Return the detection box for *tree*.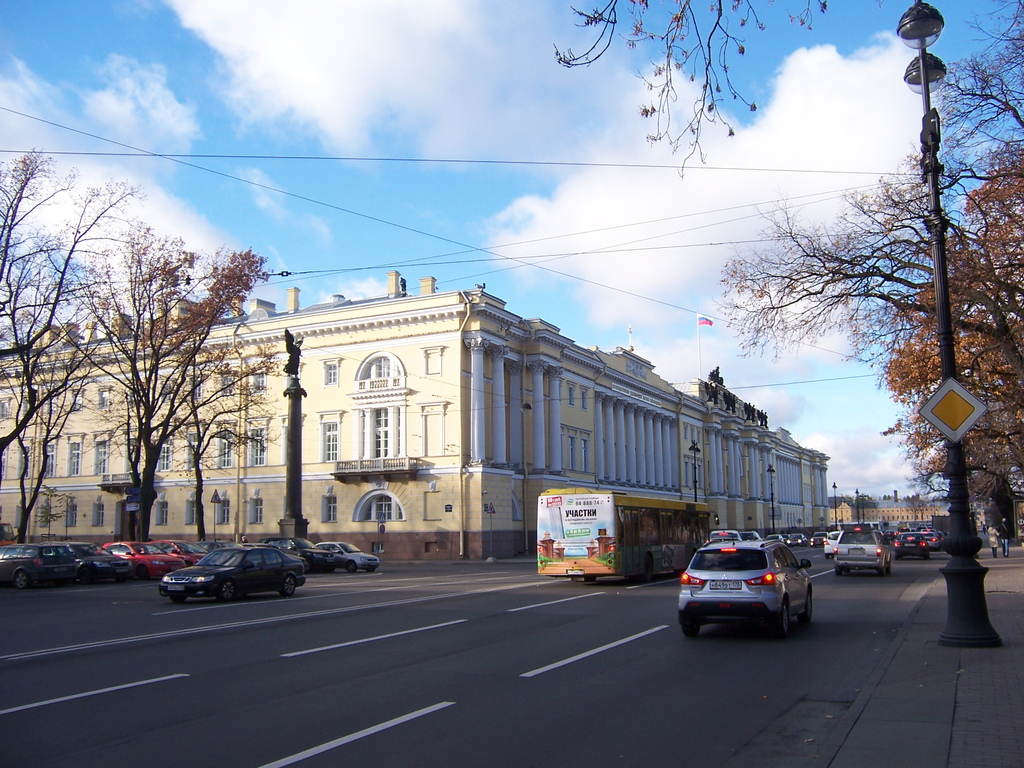
[left=2, top=144, right=134, bottom=553].
